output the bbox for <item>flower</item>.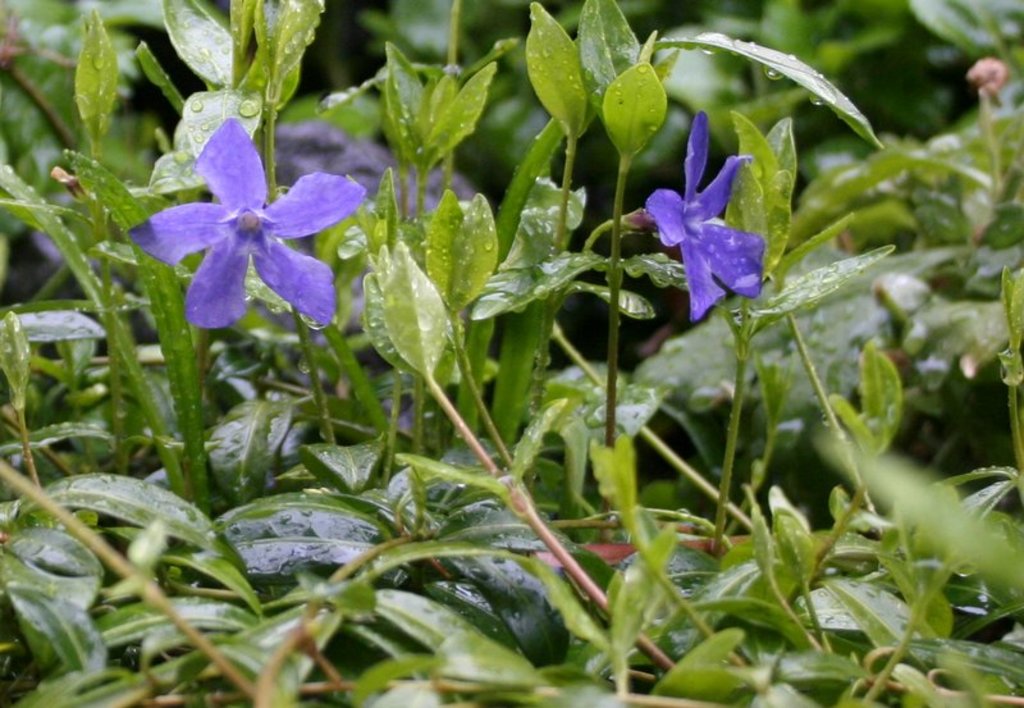
(124,114,369,335).
